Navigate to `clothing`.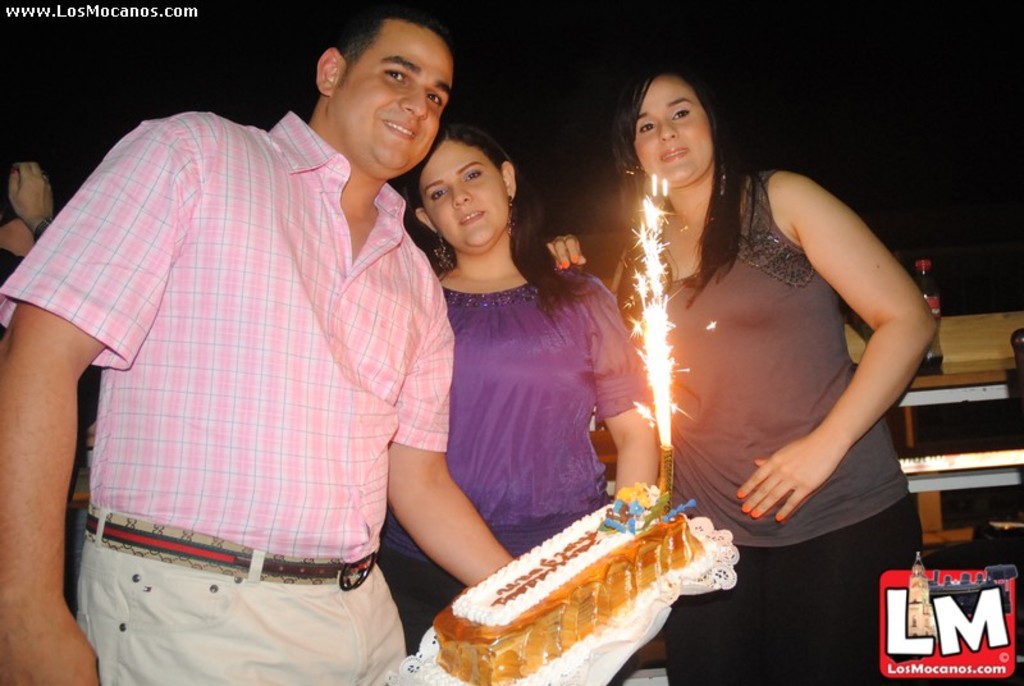
Navigation target: rect(0, 246, 96, 614).
